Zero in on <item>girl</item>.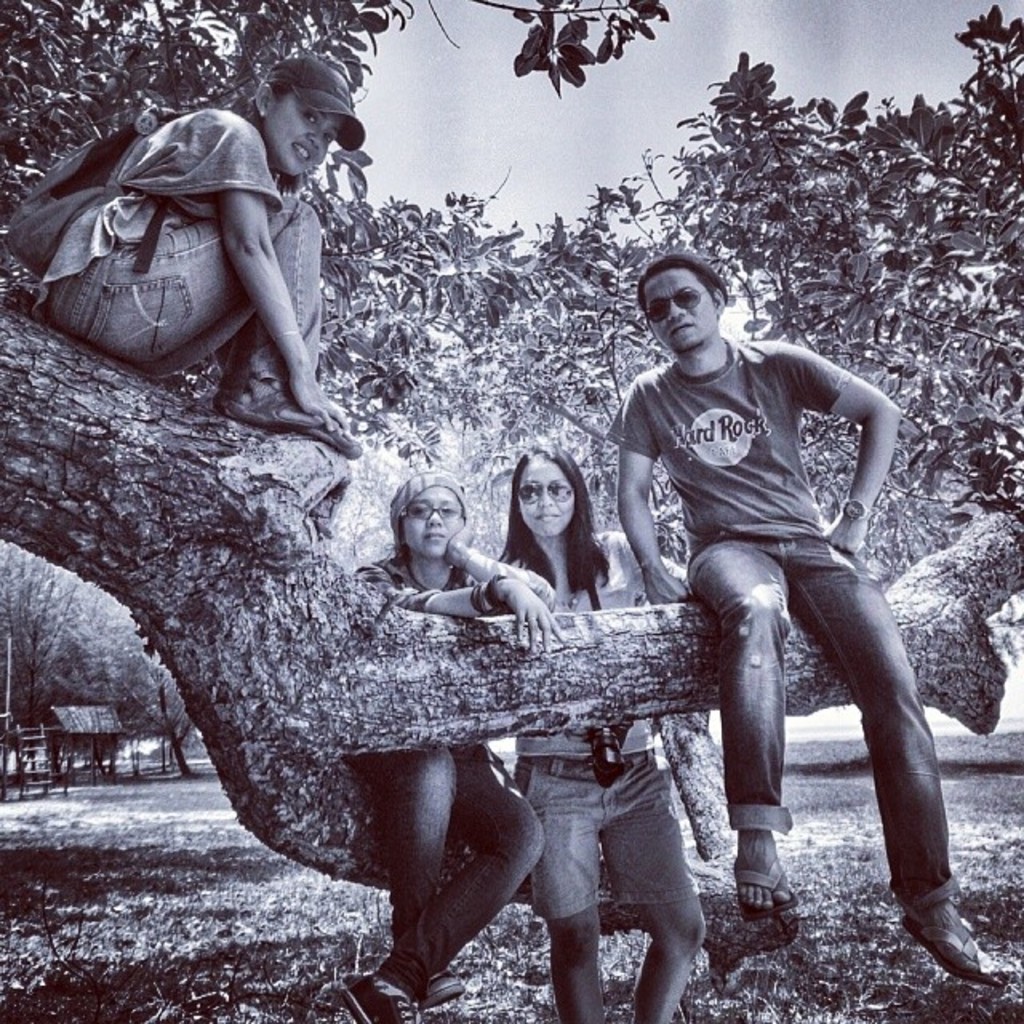
Zeroed in: [left=37, top=53, right=384, bottom=458].
